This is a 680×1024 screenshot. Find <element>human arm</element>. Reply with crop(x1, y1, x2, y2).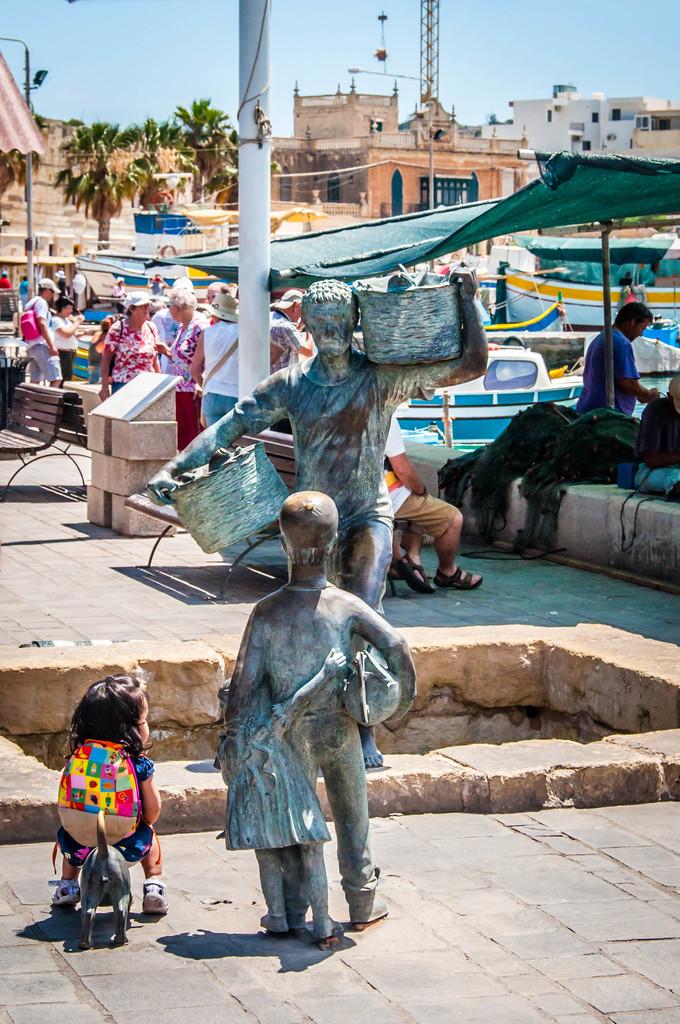
crop(190, 316, 219, 388).
